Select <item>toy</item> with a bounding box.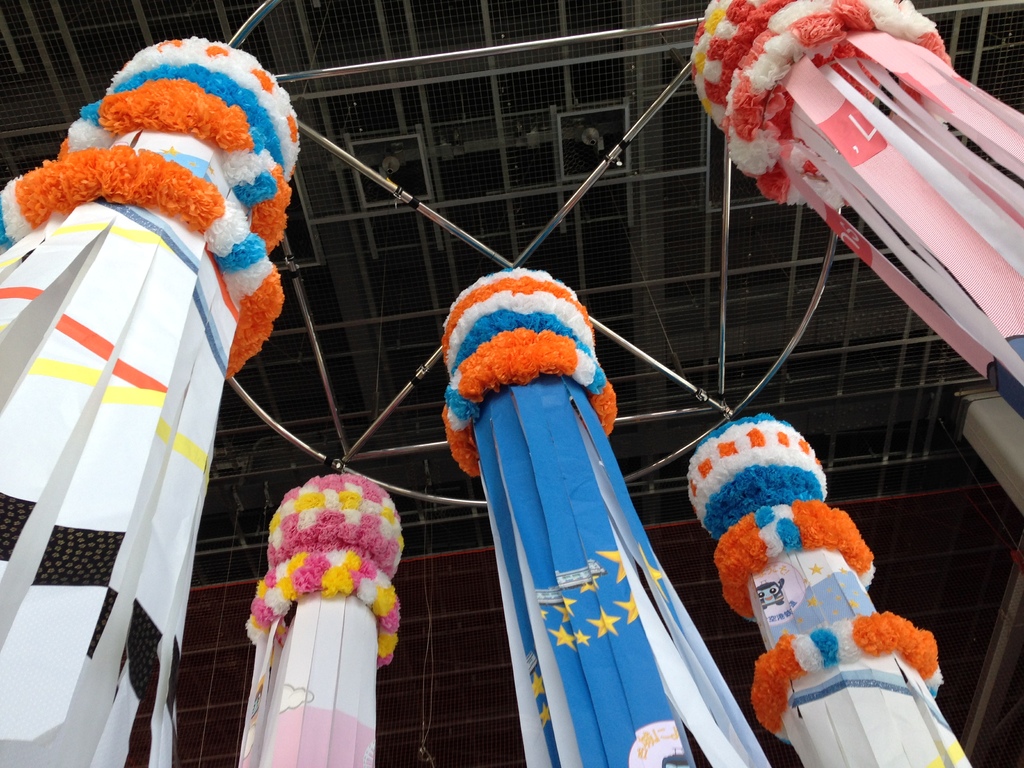
{"left": 0, "top": 26, "right": 288, "bottom": 767}.
